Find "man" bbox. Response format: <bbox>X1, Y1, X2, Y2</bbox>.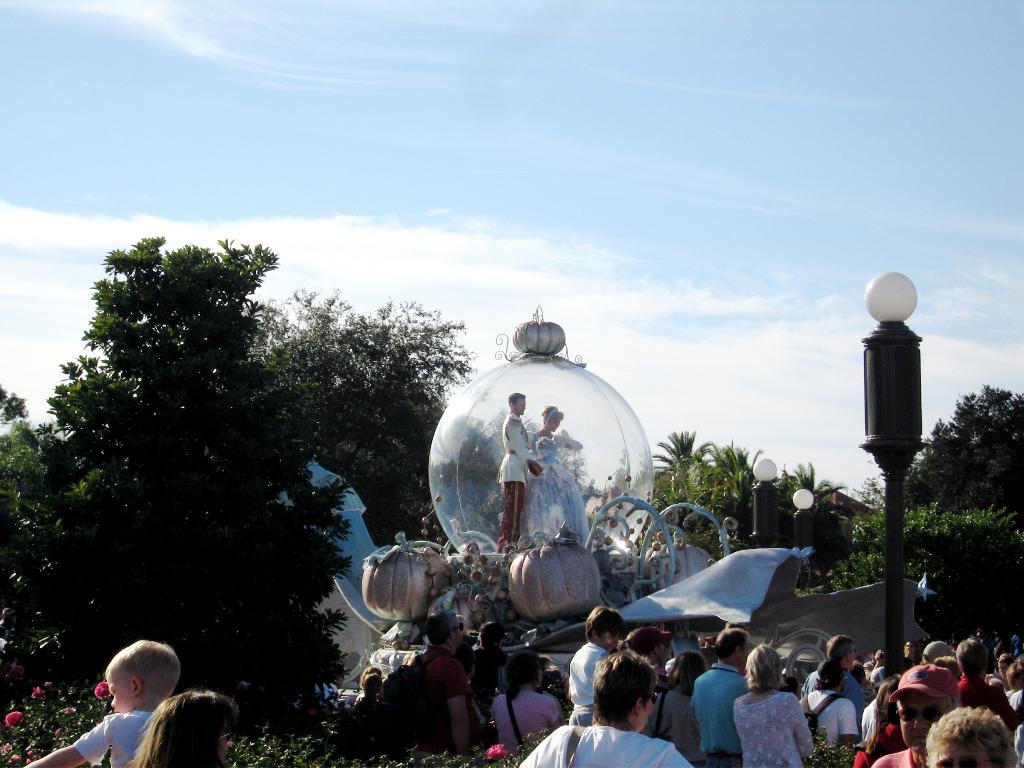
<bbox>801, 659, 857, 758</bbox>.
